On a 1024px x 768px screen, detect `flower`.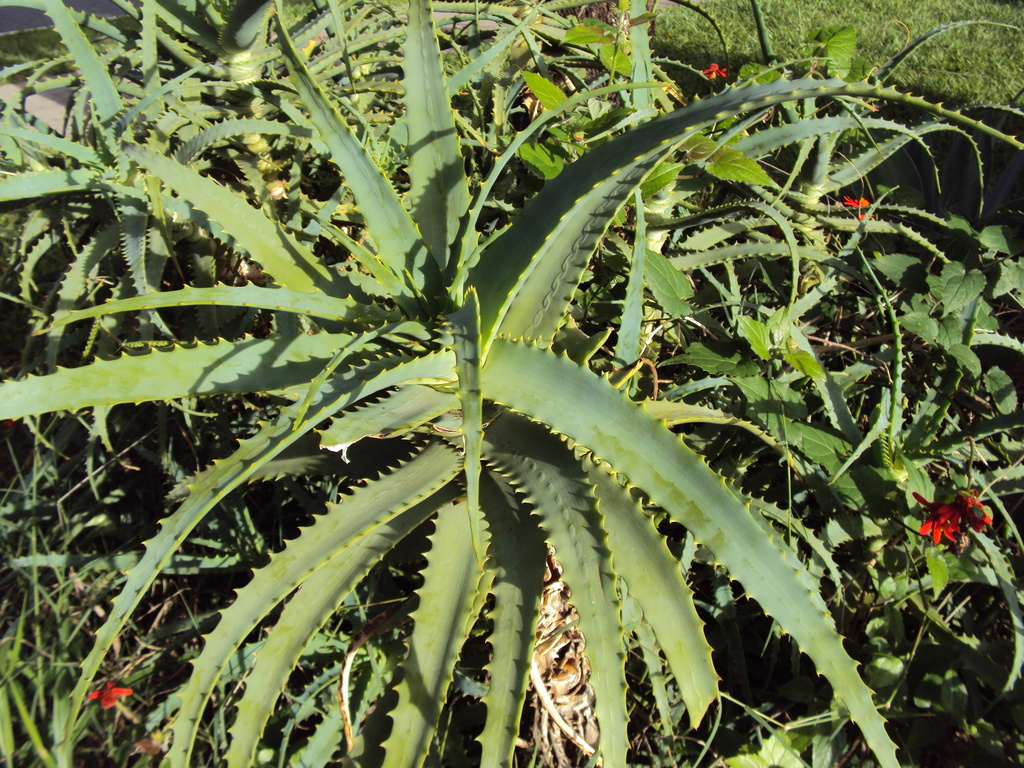
(x1=93, y1=683, x2=126, y2=711).
